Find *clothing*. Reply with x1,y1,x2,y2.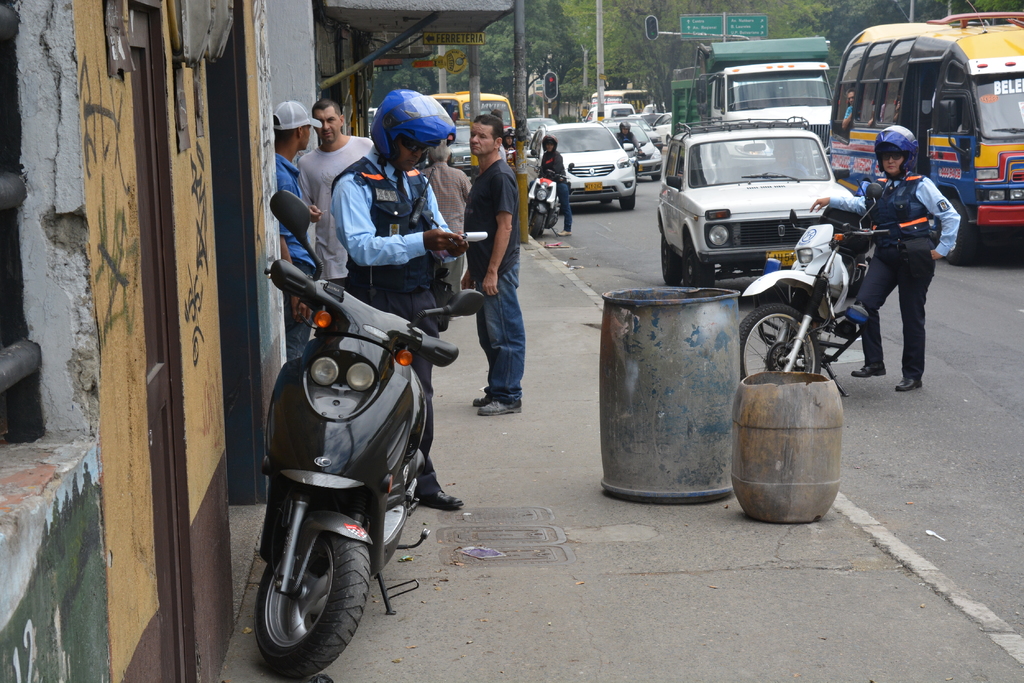
844,103,854,120.
